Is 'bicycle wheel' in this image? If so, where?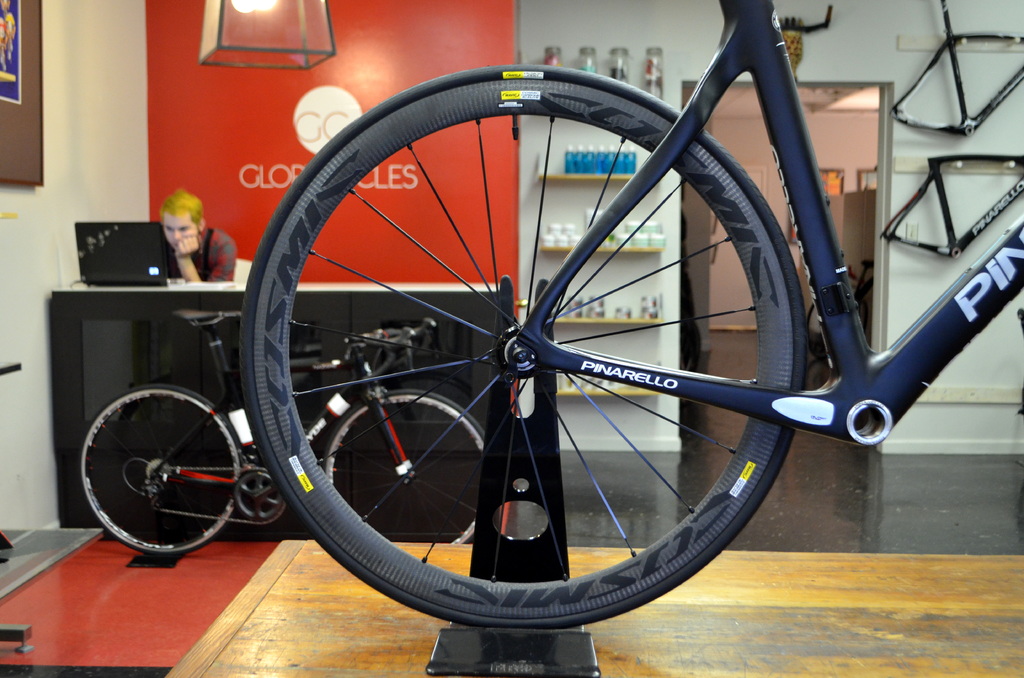
Yes, at Rect(81, 381, 243, 554).
